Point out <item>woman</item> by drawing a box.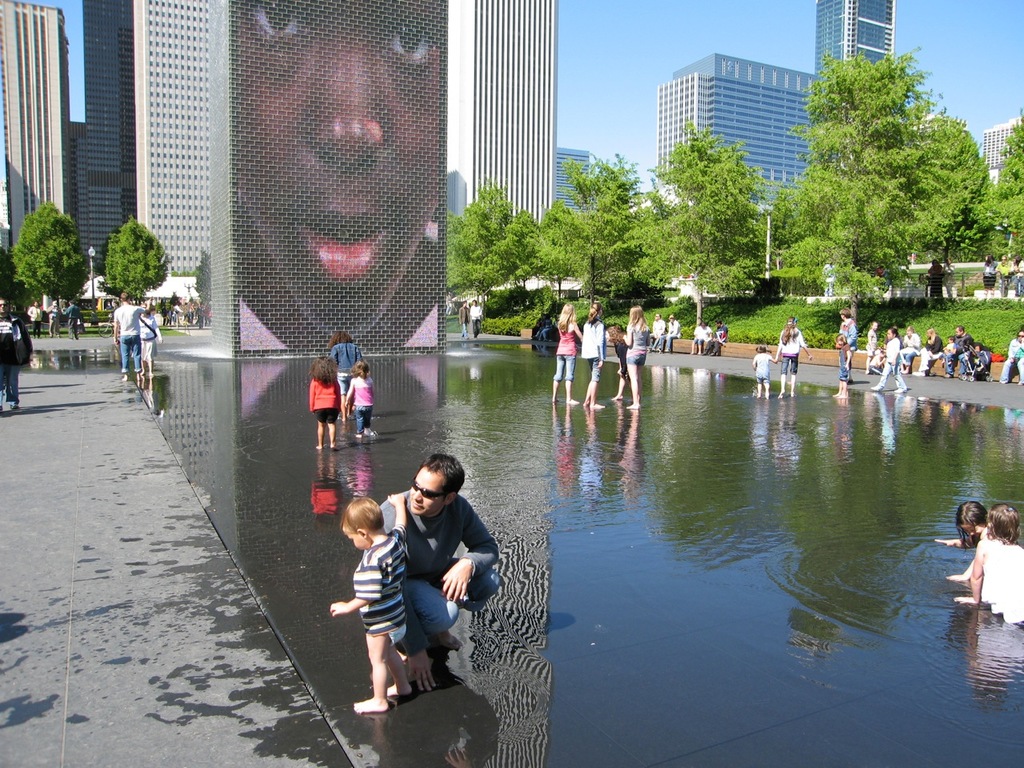
x1=622, y1=303, x2=653, y2=410.
